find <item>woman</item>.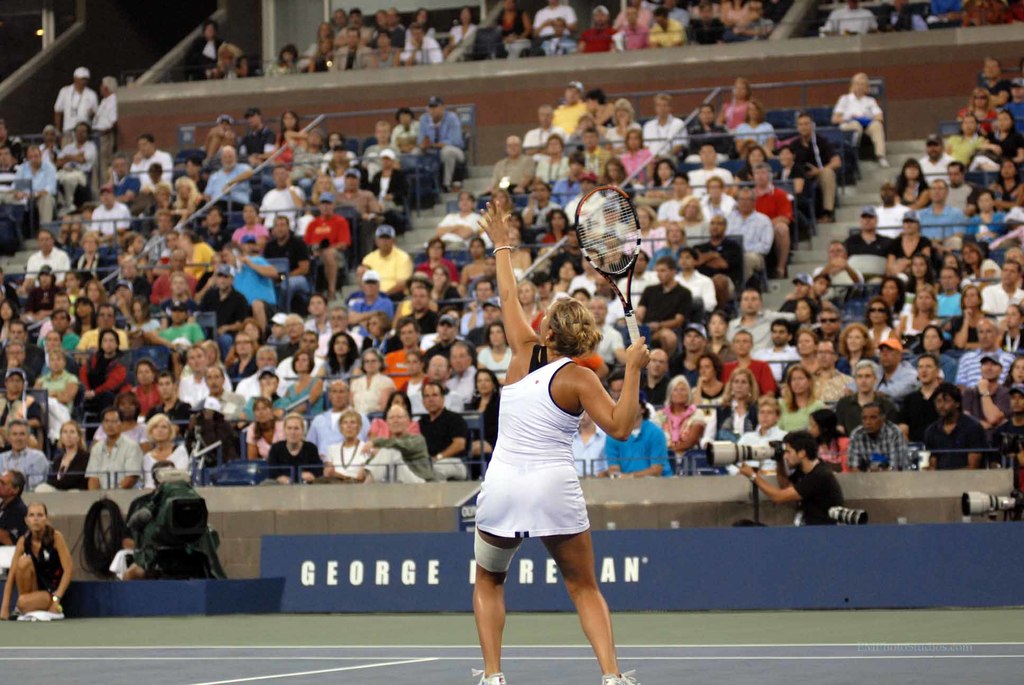
pyautogui.locateOnScreen(35, 350, 80, 433).
